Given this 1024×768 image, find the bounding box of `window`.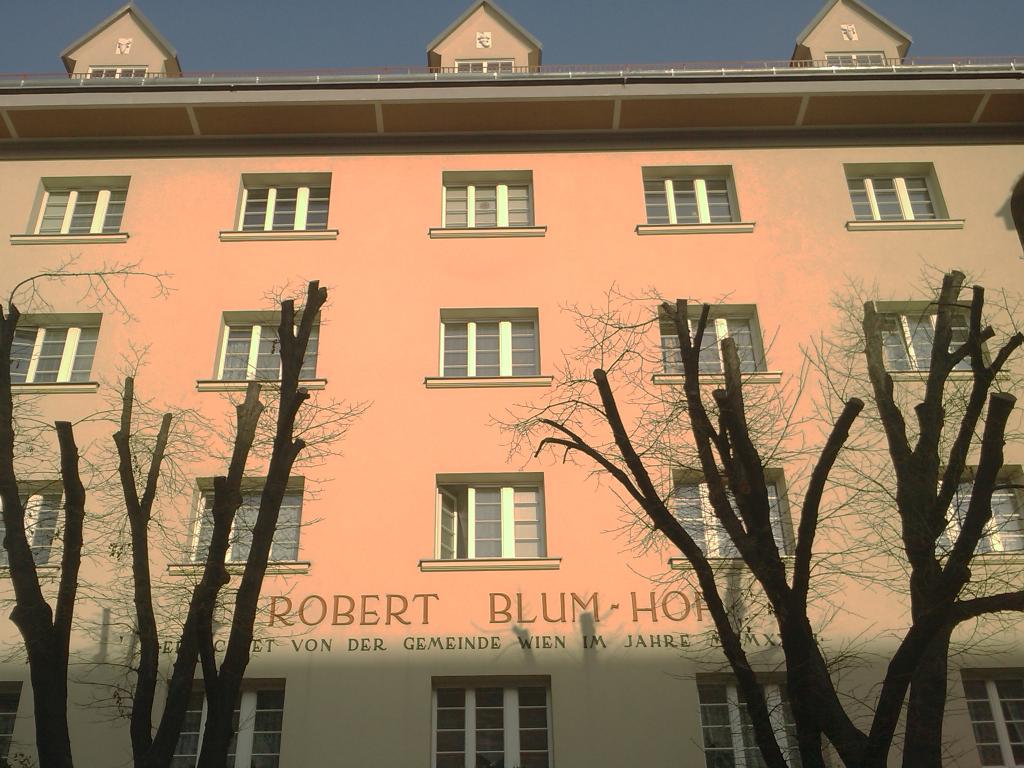
region(220, 172, 340, 240).
